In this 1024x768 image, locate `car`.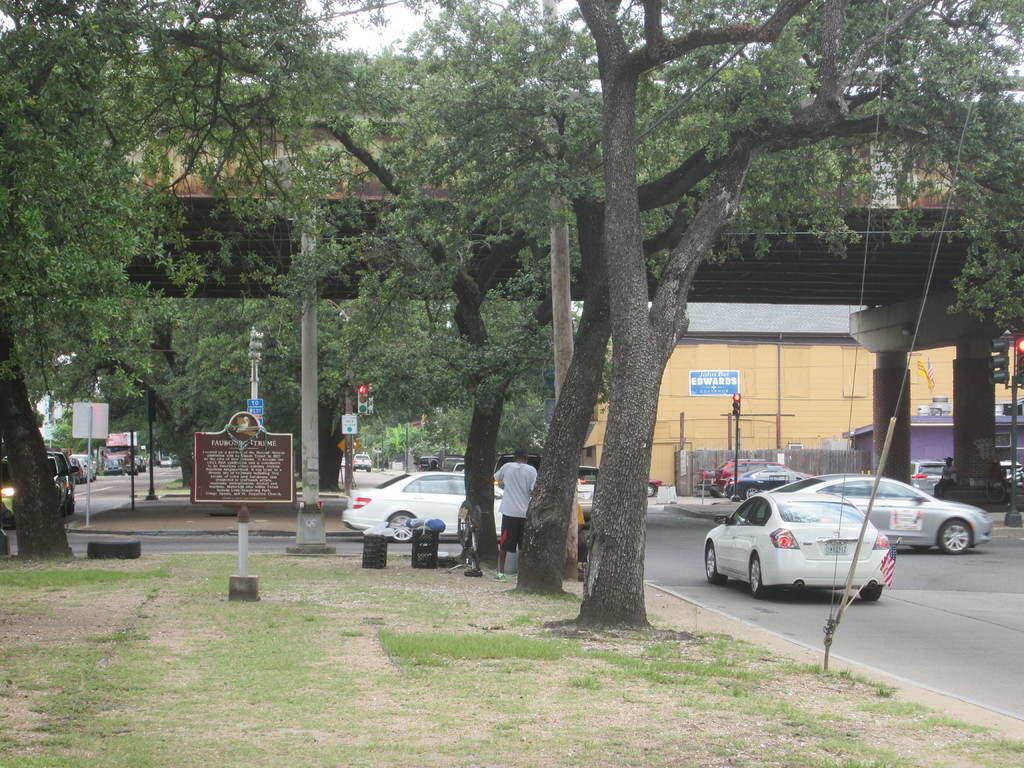
Bounding box: Rect(909, 458, 949, 495).
